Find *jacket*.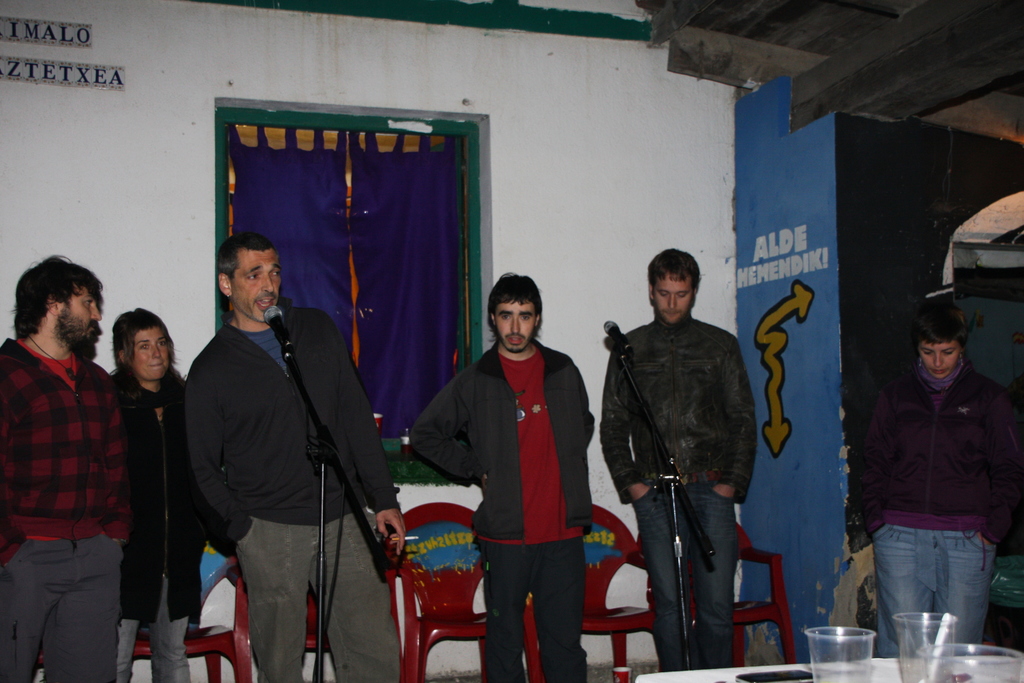
box(404, 340, 594, 541).
